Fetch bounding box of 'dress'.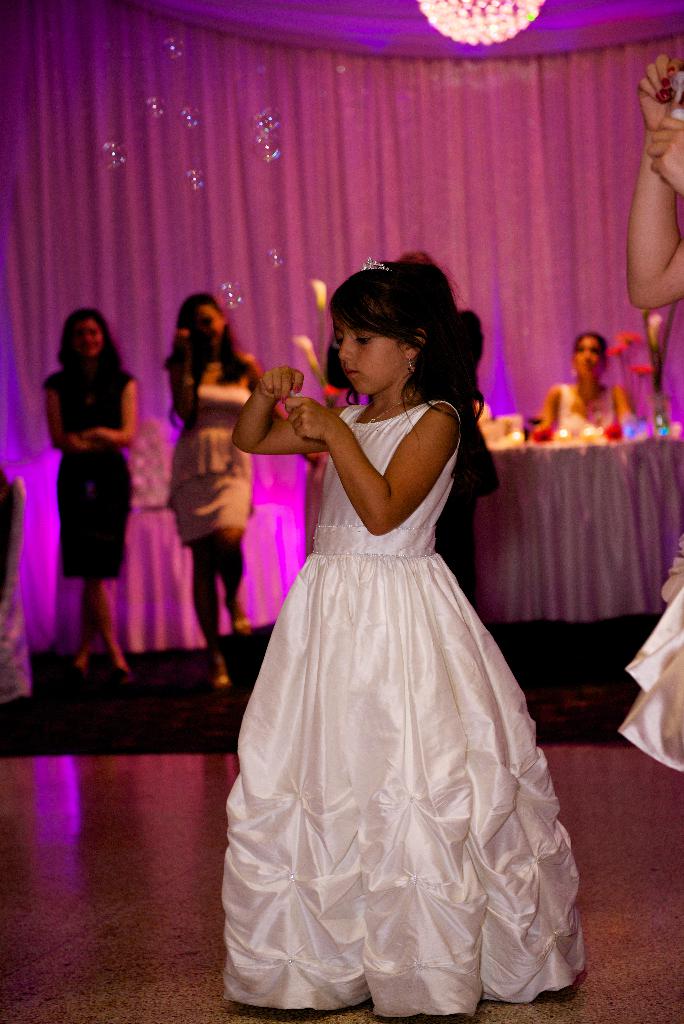
Bbox: BBox(42, 368, 136, 581).
